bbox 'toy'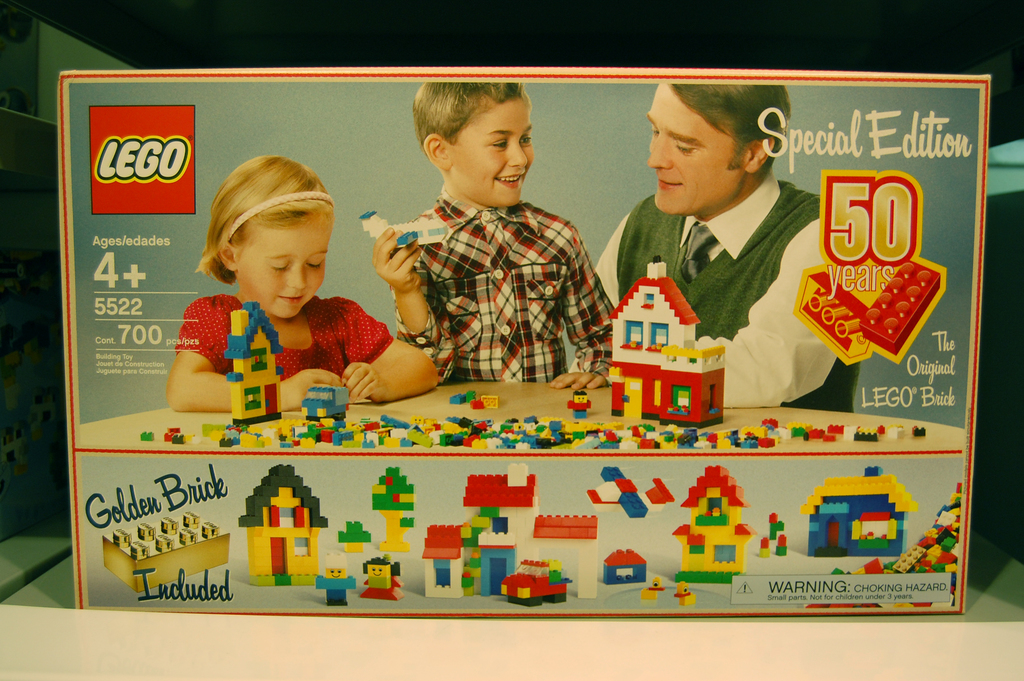
bbox=(237, 457, 332, 583)
